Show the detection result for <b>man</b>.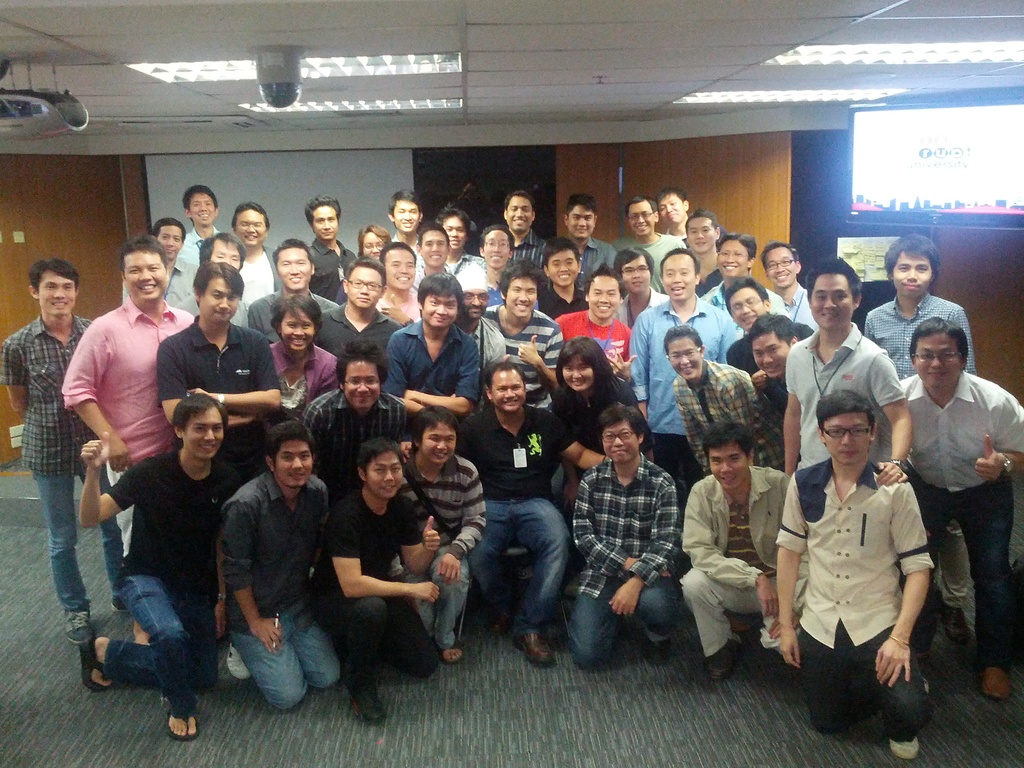
[307, 258, 408, 358].
